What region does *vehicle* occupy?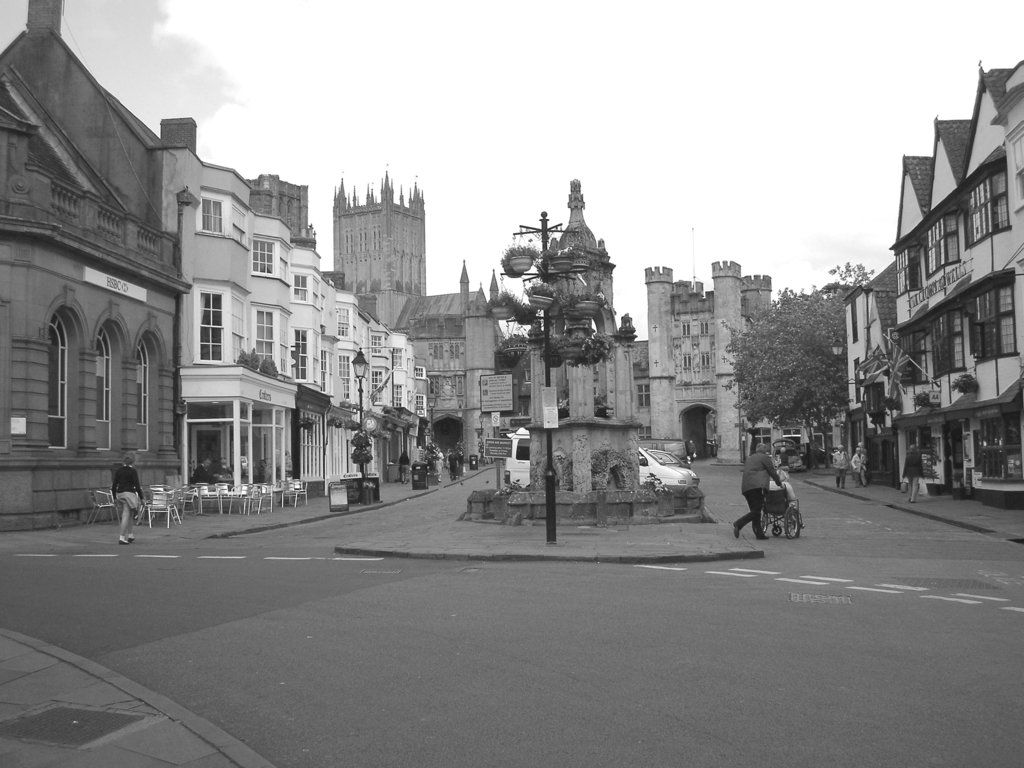
503,422,687,488.
